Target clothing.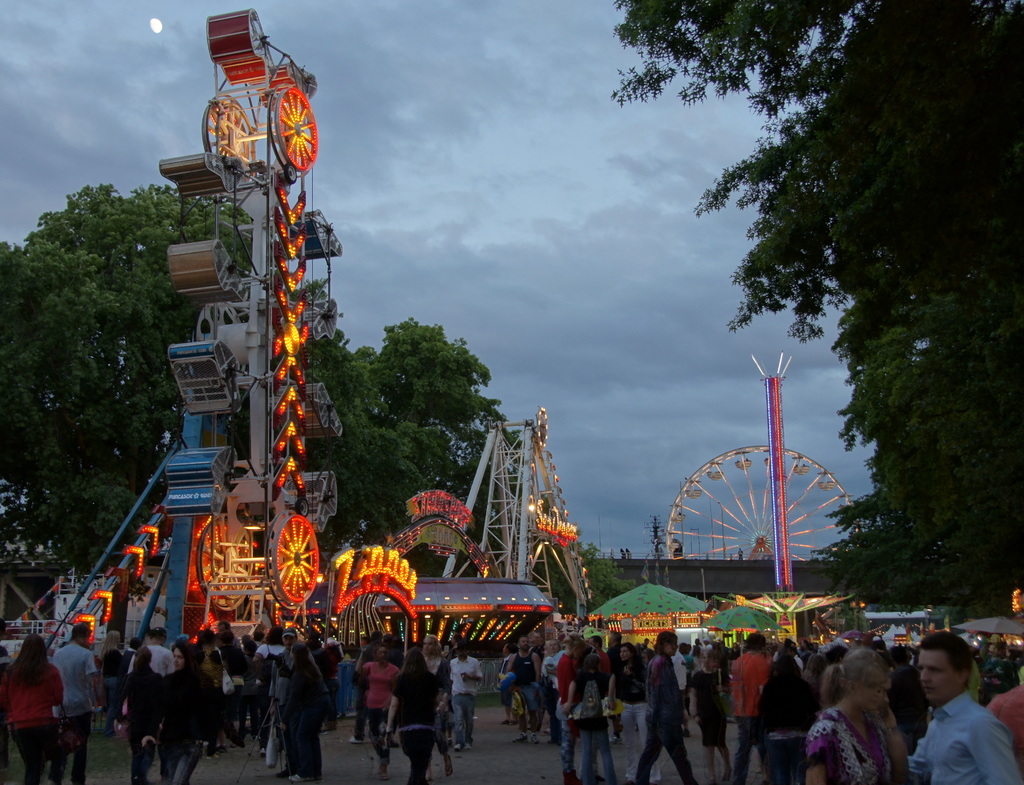
Target region: left=355, top=661, right=387, bottom=773.
